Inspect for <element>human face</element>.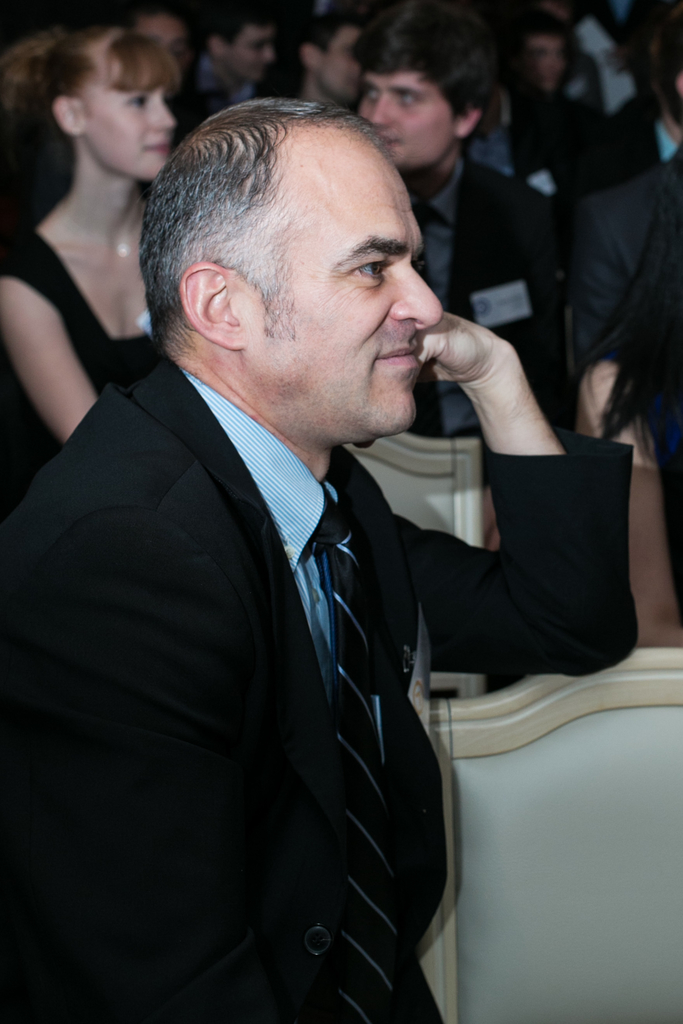
Inspection: [left=233, top=24, right=277, bottom=83].
